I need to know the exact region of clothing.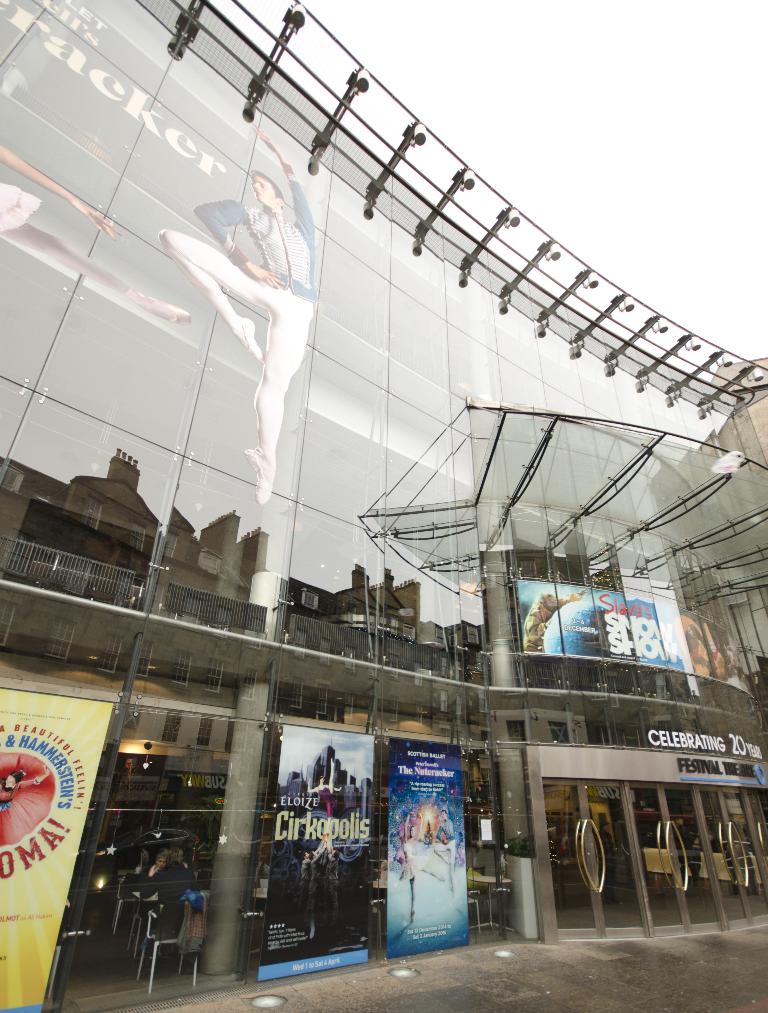
Region: Rect(135, 863, 198, 944).
